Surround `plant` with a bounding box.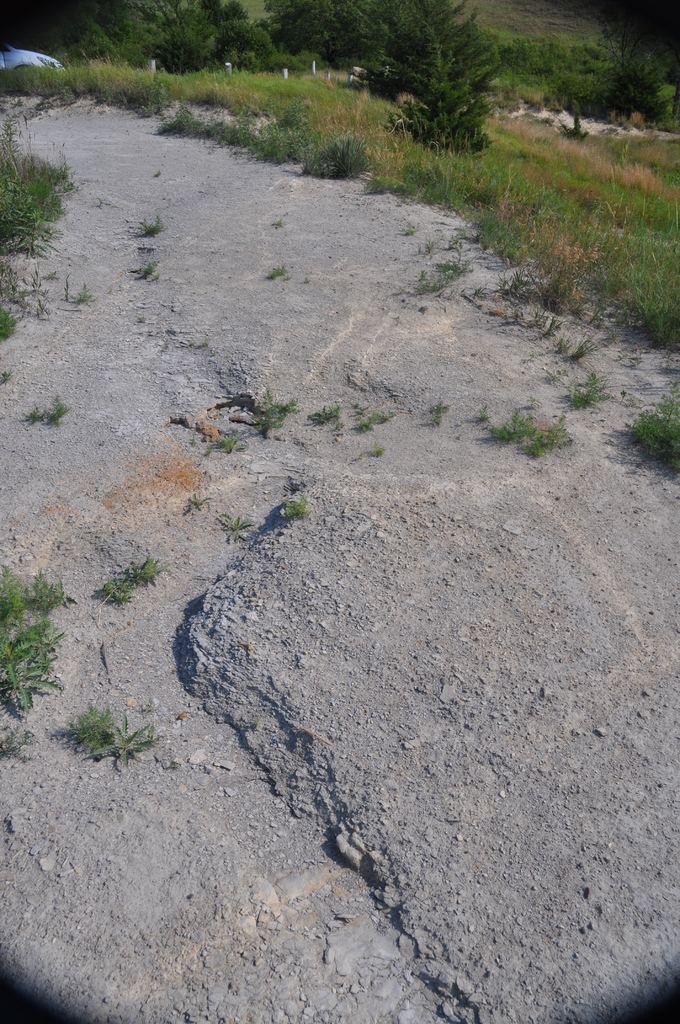
284,493,312,520.
